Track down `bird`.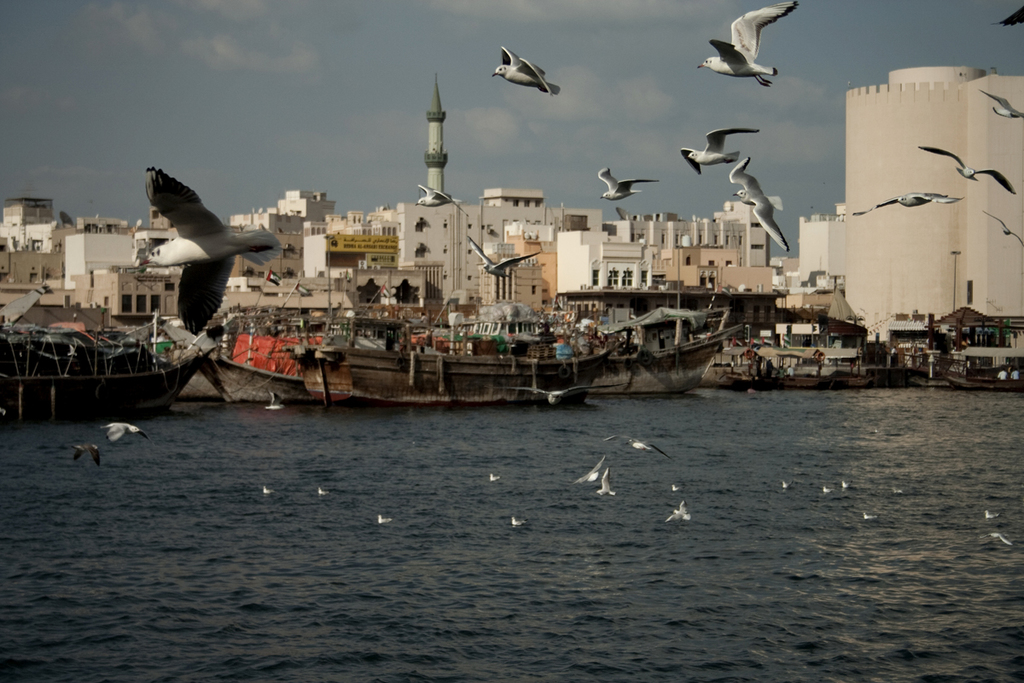
Tracked to rect(893, 489, 905, 496).
